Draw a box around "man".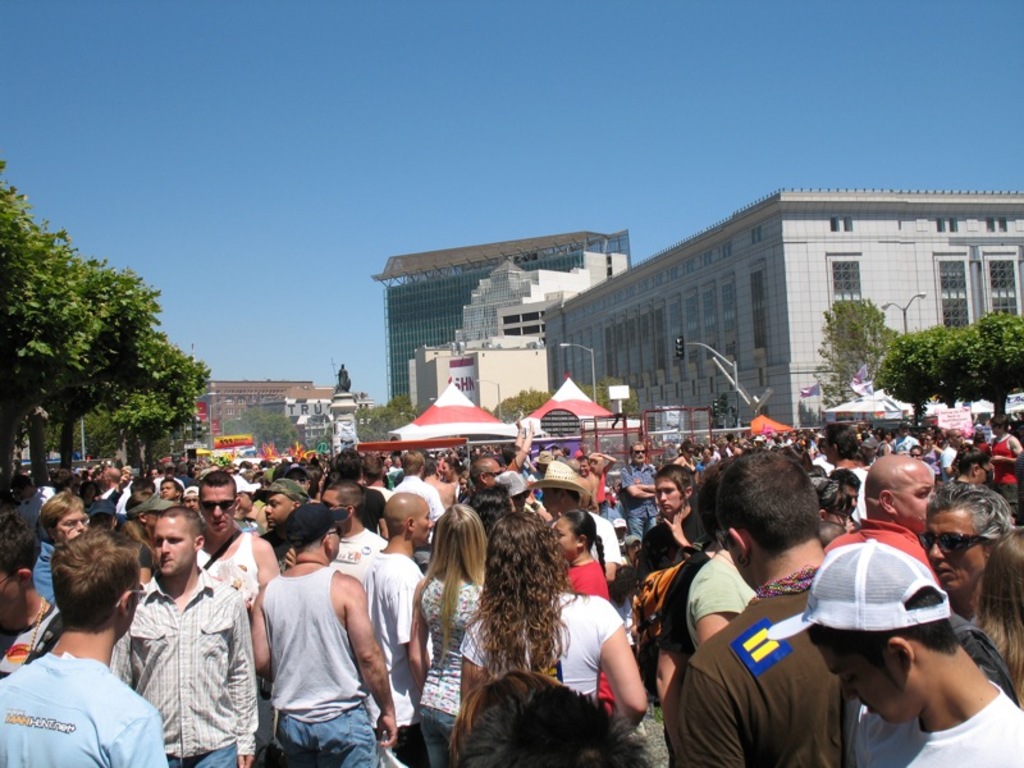
pyautogui.locateOnScreen(620, 447, 662, 541).
